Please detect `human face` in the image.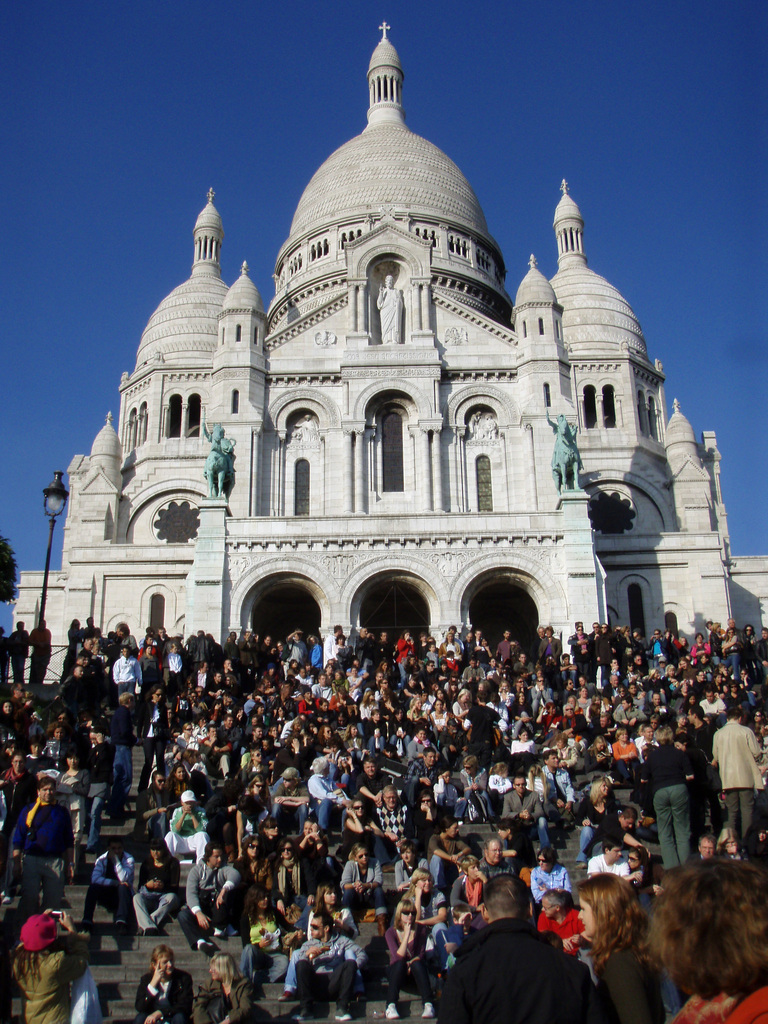
(401, 847, 413, 862).
